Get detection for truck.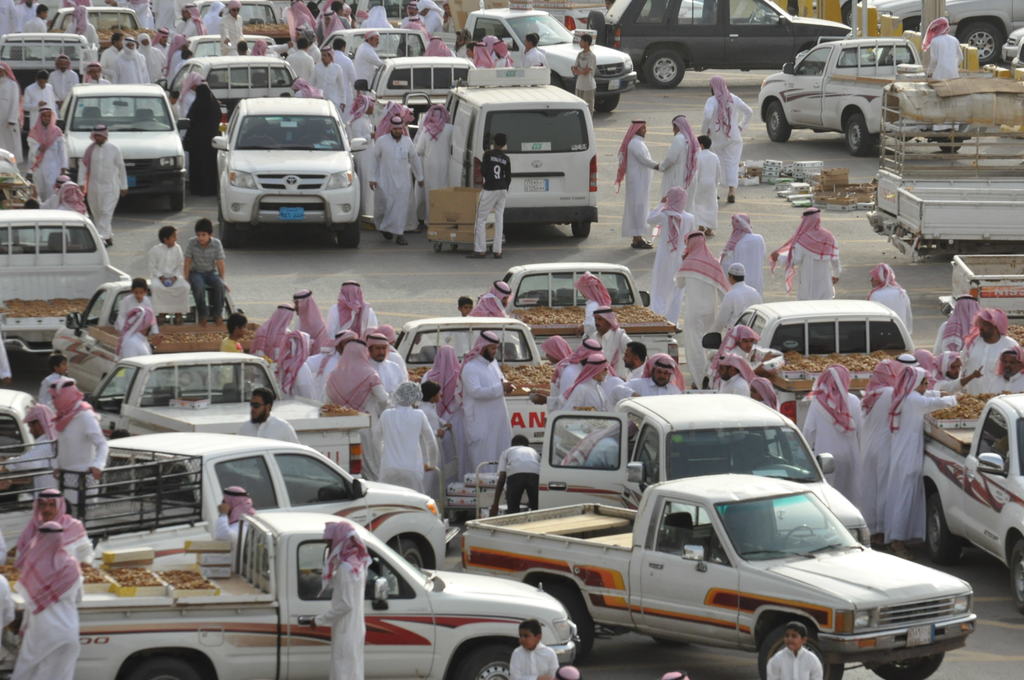
Detection: <region>0, 384, 60, 503</region>.
